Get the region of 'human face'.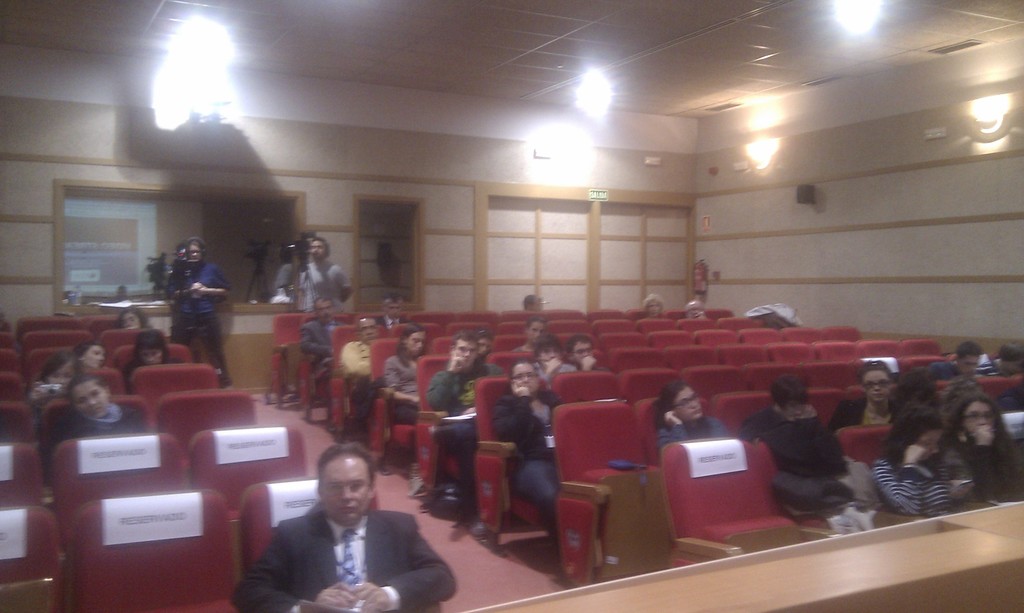
[458, 339, 474, 360].
